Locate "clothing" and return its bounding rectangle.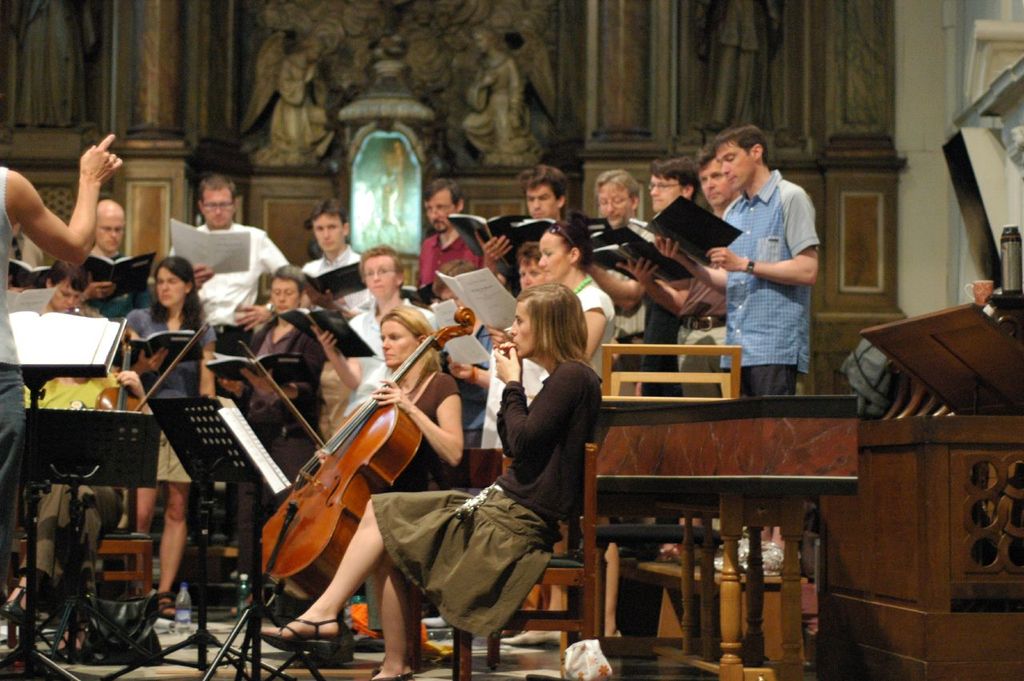
{"left": 299, "top": 246, "right": 374, "bottom": 310}.
